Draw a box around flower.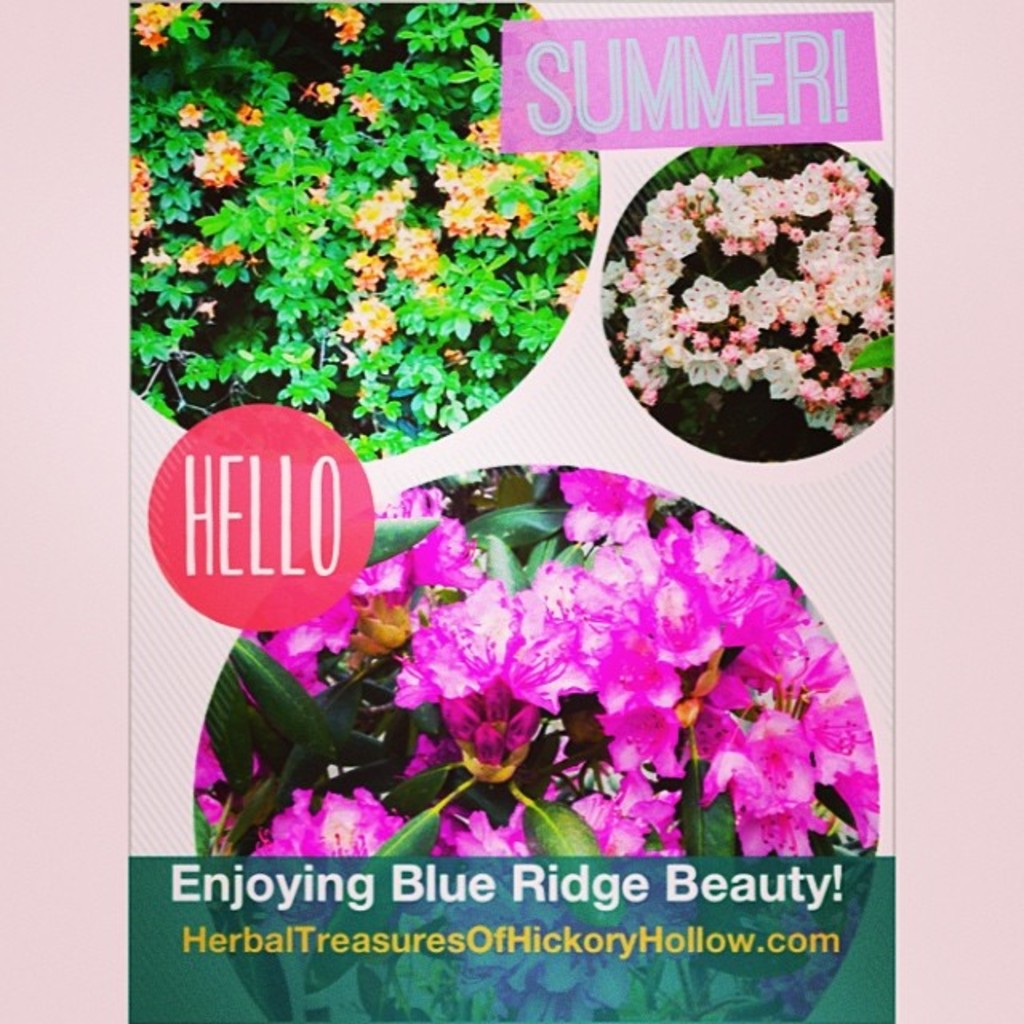
x1=331, y1=0, x2=368, y2=24.
